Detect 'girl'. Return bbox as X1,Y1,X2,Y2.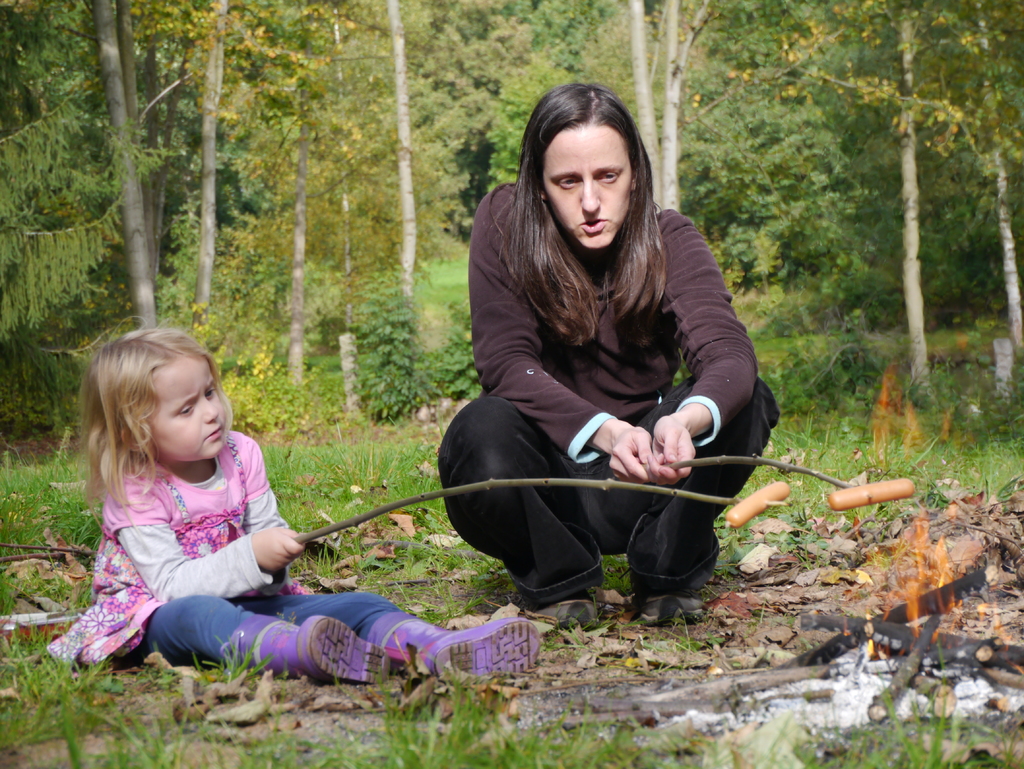
45,314,544,689.
